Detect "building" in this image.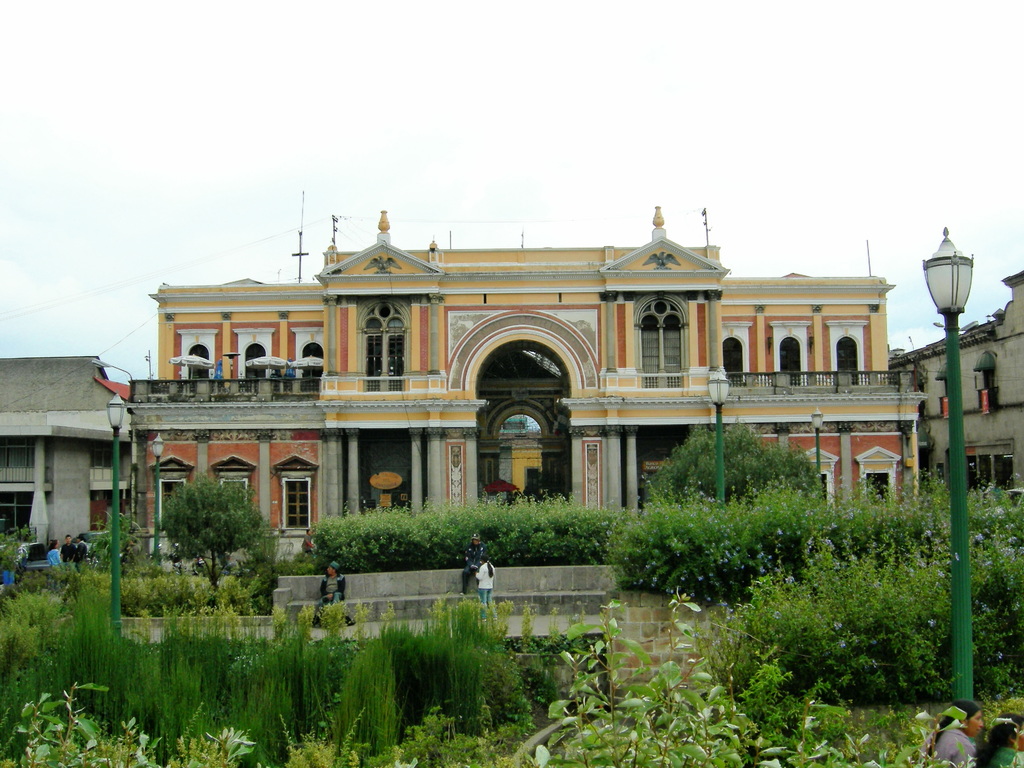
Detection: 125:188:929:574.
